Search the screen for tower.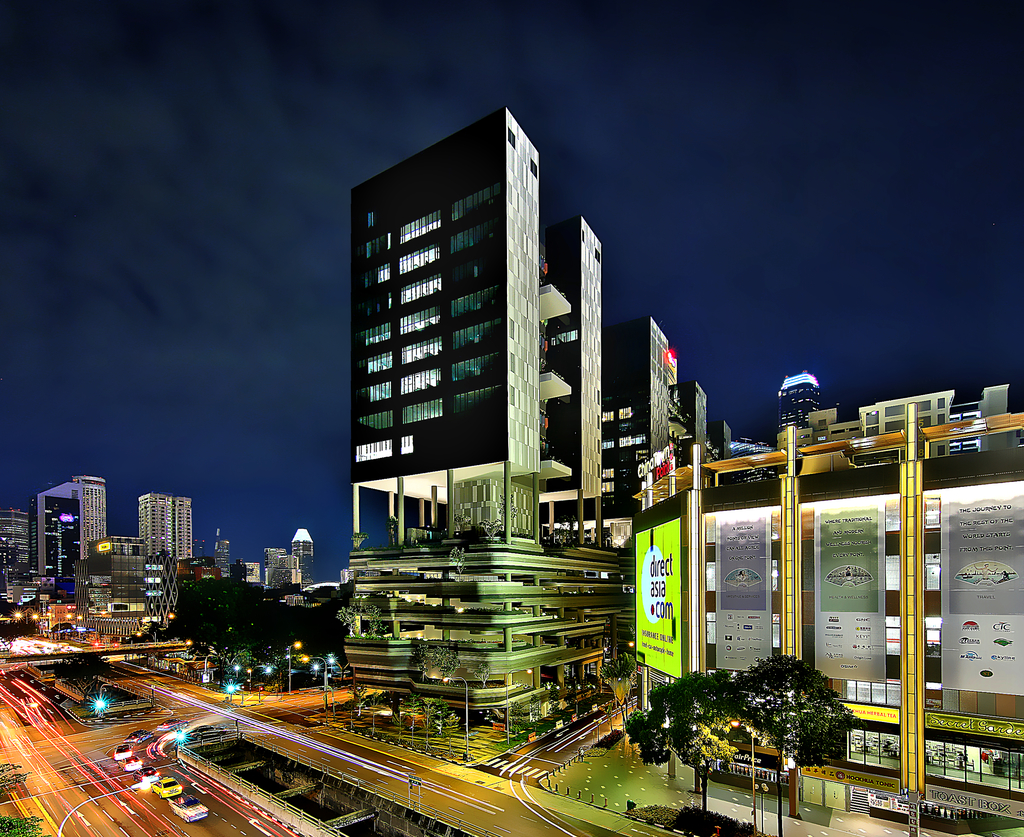
Found at pyautogui.locateOnScreen(81, 529, 142, 635).
